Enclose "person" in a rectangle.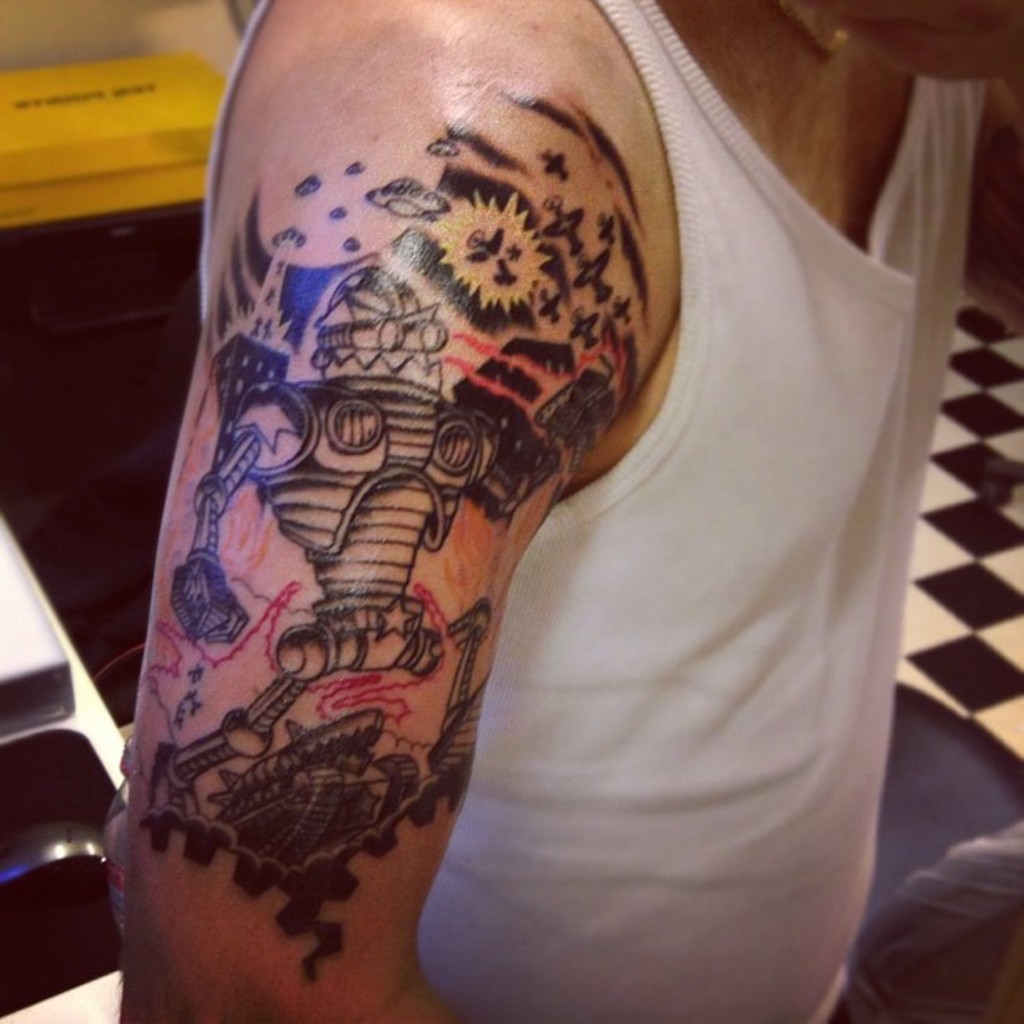
rect(115, 0, 1022, 1022).
